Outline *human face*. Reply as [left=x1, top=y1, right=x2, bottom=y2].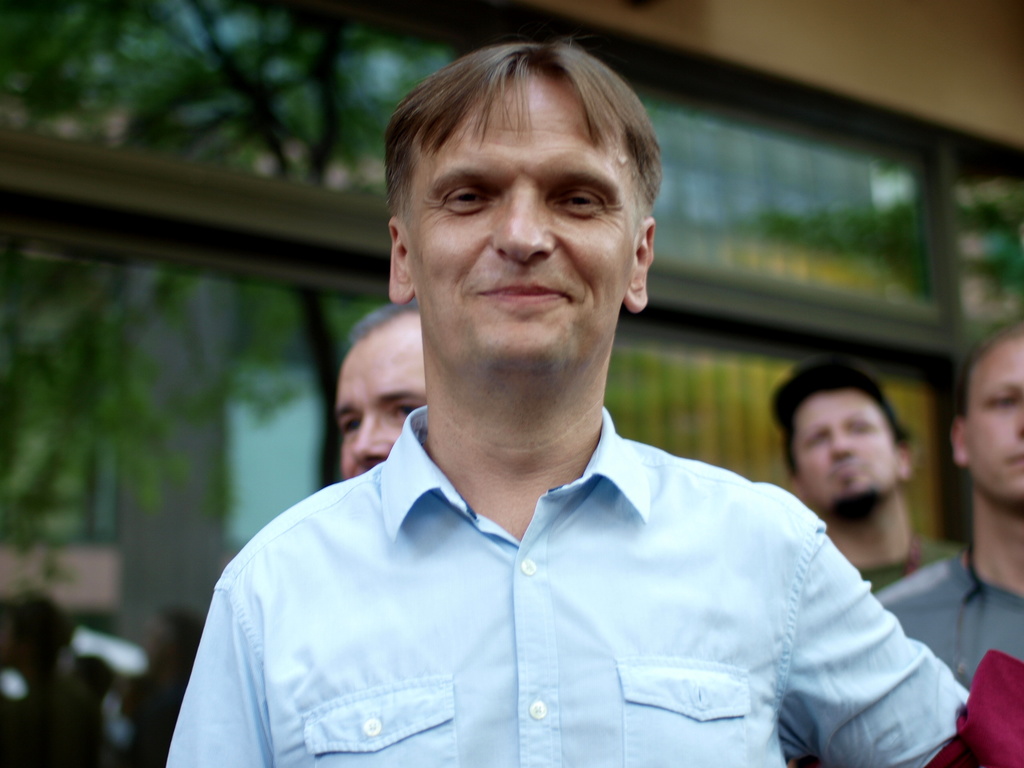
[left=408, top=74, right=641, bottom=377].
